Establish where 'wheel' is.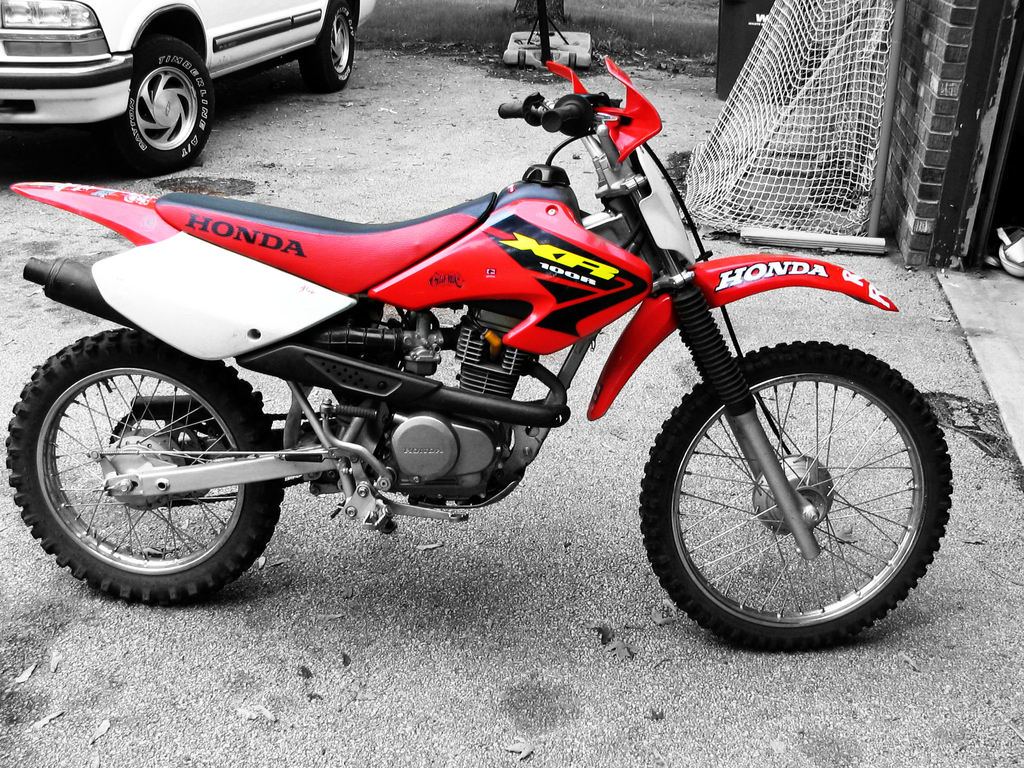
Established at (639, 344, 948, 645).
